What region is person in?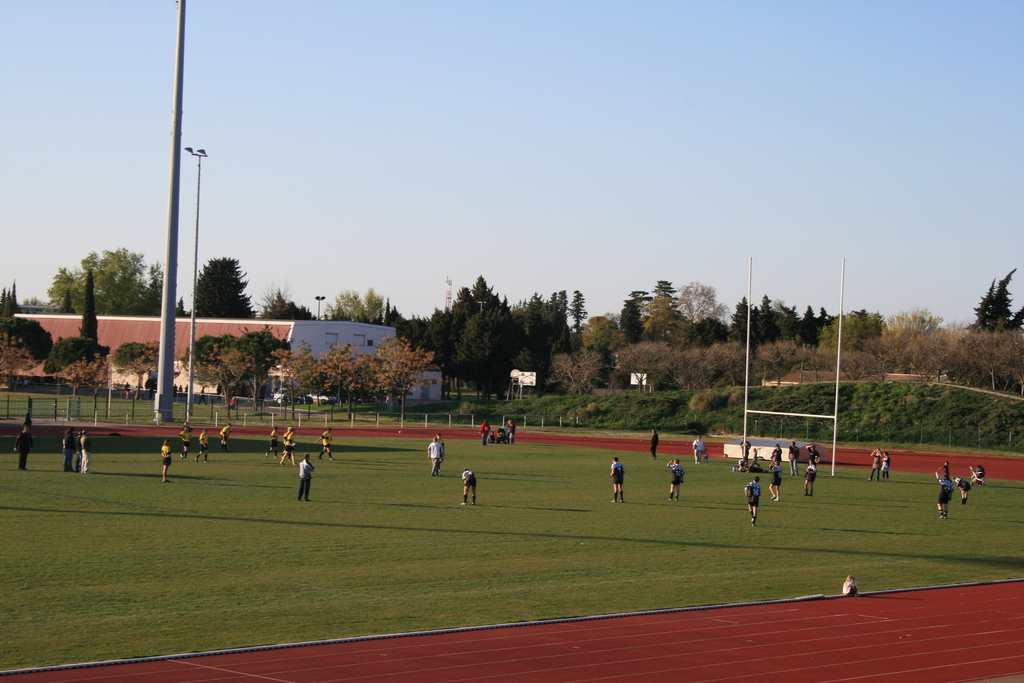
left=771, top=454, right=778, bottom=502.
